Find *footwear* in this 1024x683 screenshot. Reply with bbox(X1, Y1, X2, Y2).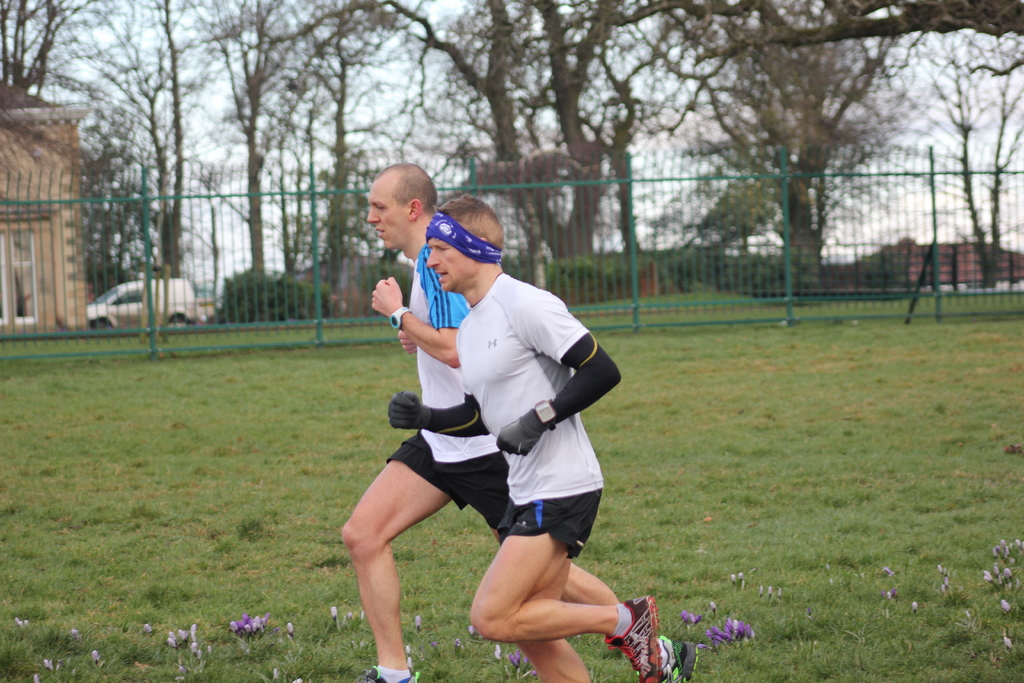
bbox(660, 635, 699, 682).
